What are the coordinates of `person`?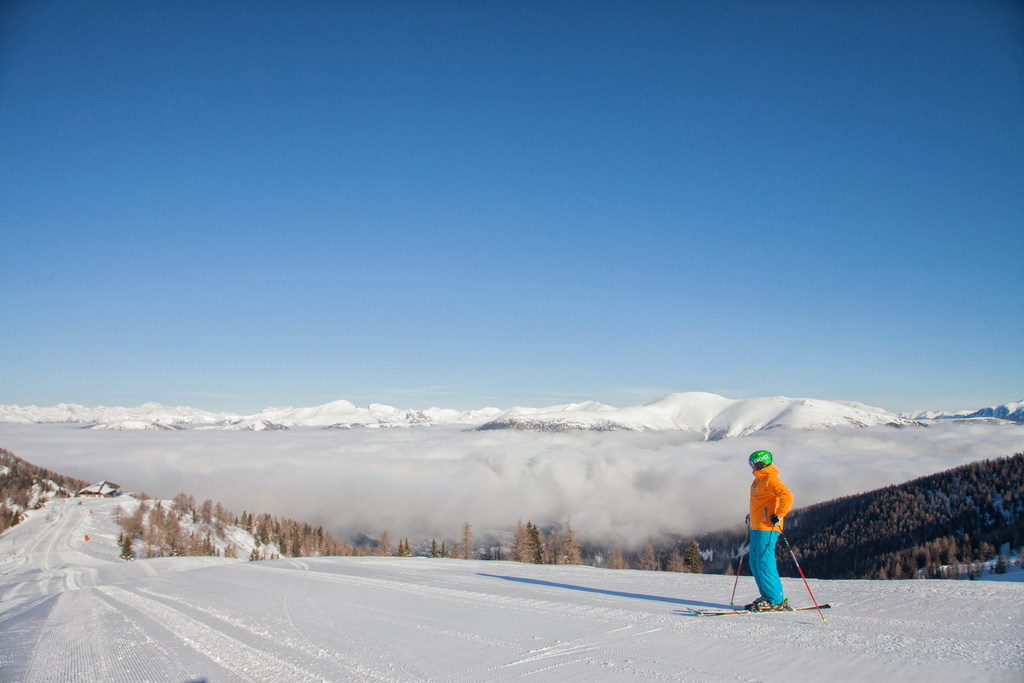
Rect(730, 459, 796, 622).
